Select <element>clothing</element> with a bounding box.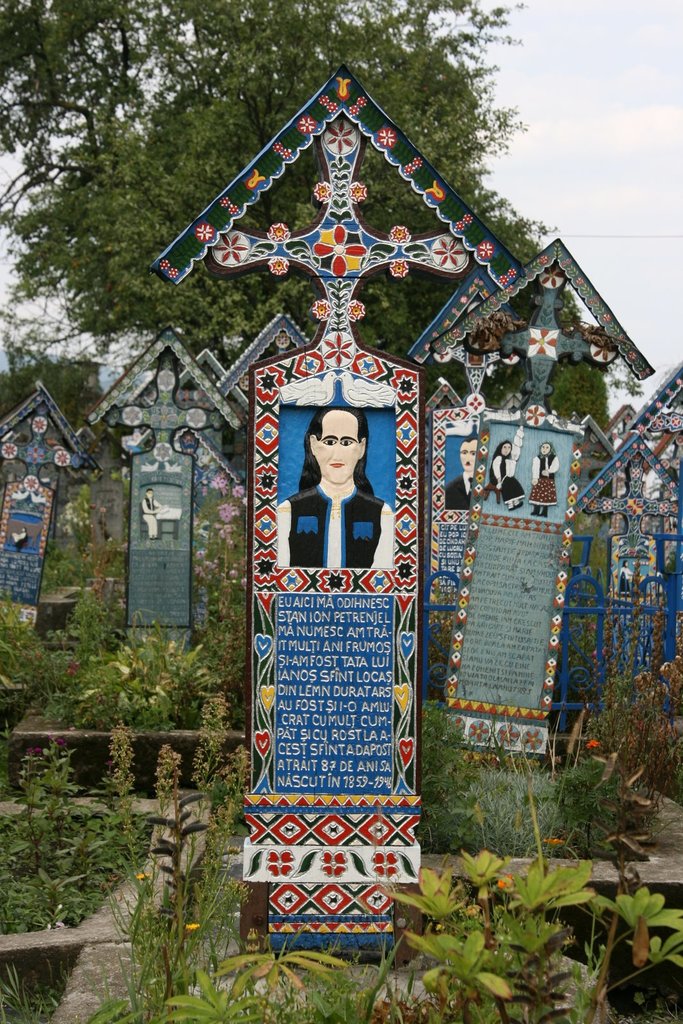
box(491, 455, 526, 504).
